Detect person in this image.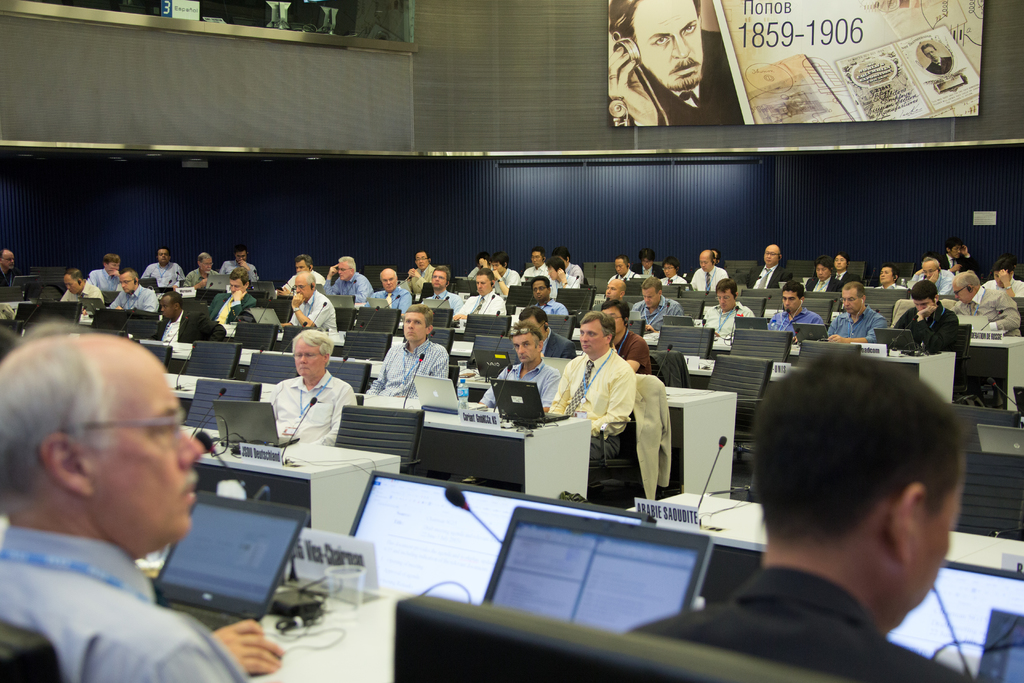
Detection: left=745, top=243, right=794, bottom=286.
